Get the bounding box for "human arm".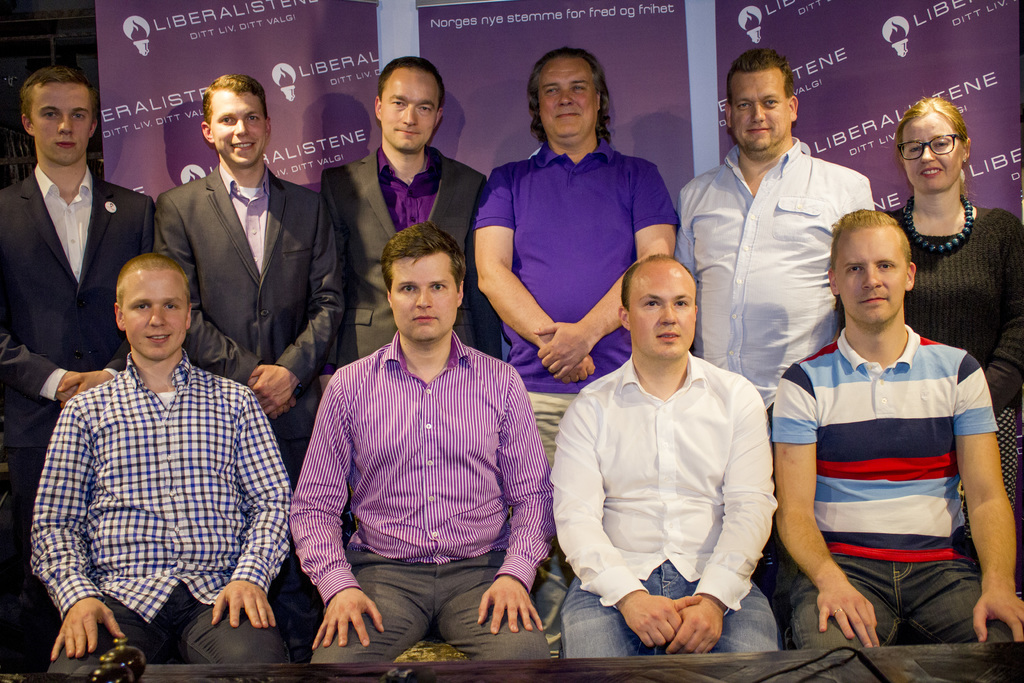
(left=3, top=333, right=76, bottom=422).
